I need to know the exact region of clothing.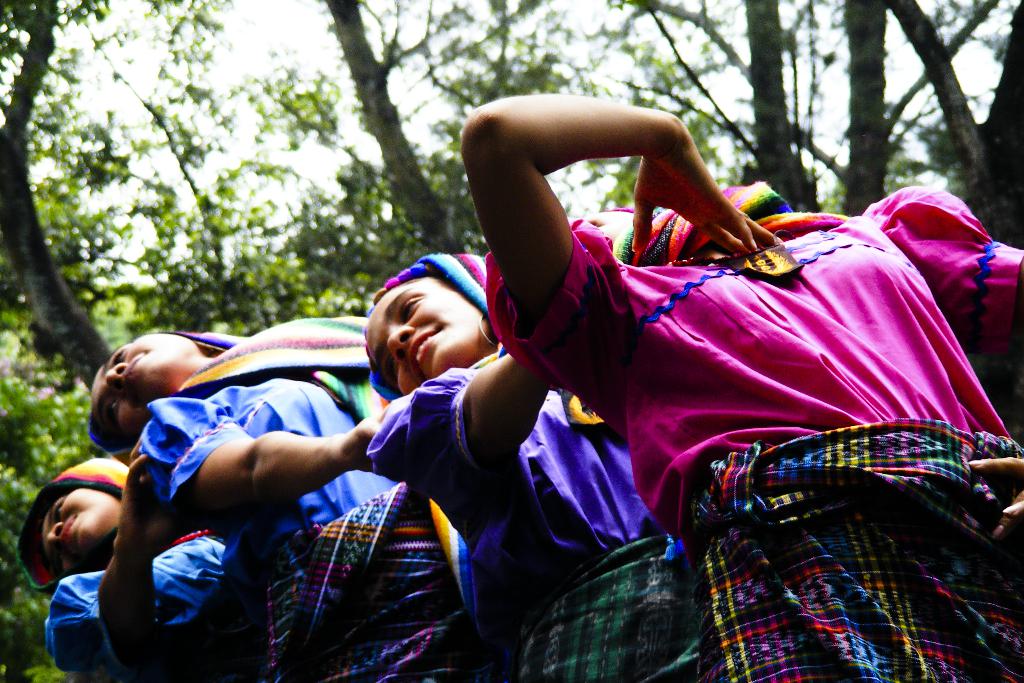
Region: <region>137, 319, 483, 682</region>.
